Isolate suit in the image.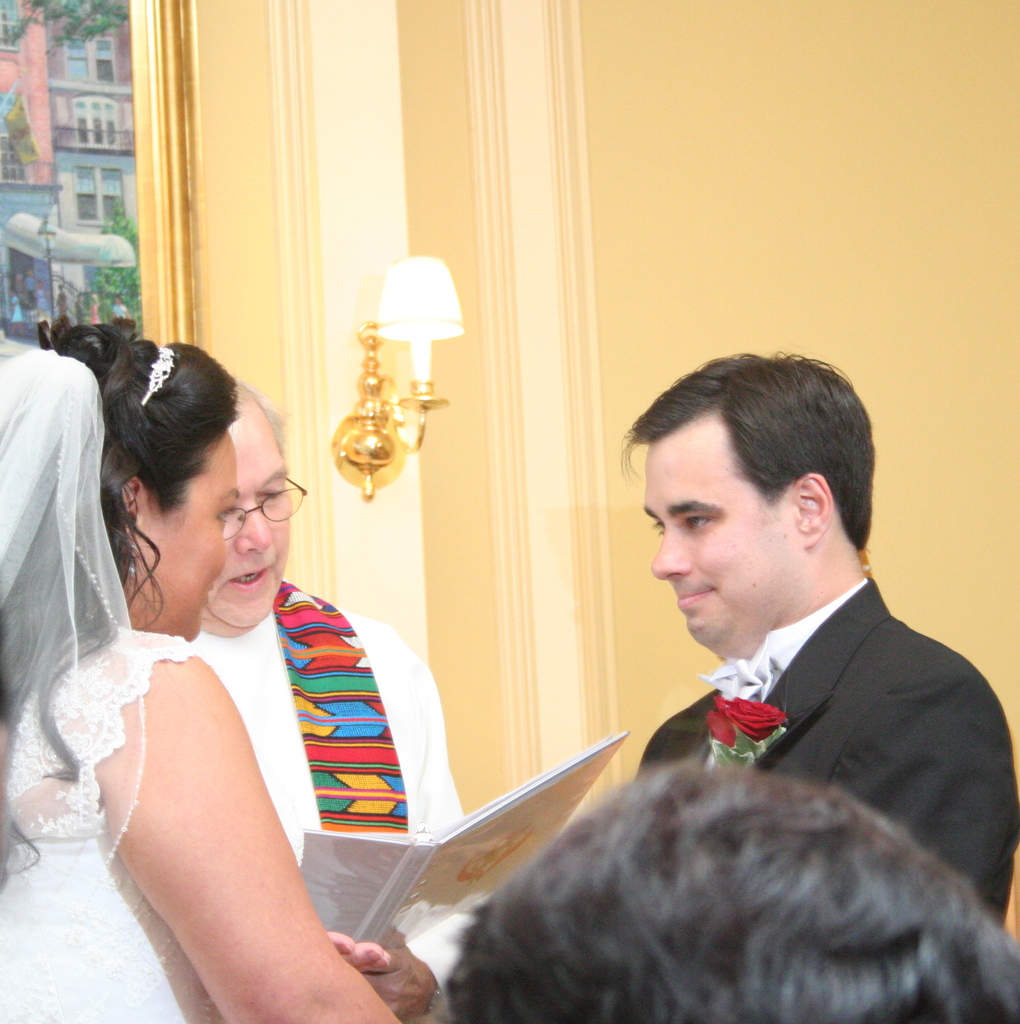
Isolated region: Rect(635, 577, 1018, 936).
